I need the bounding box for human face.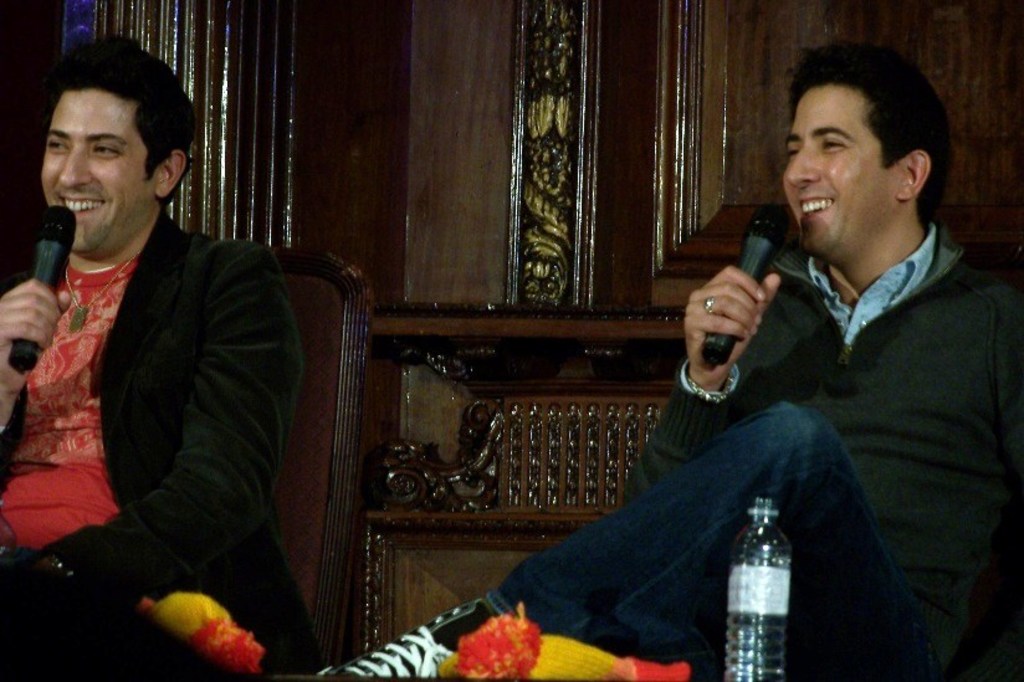
Here it is: select_region(780, 86, 895, 257).
